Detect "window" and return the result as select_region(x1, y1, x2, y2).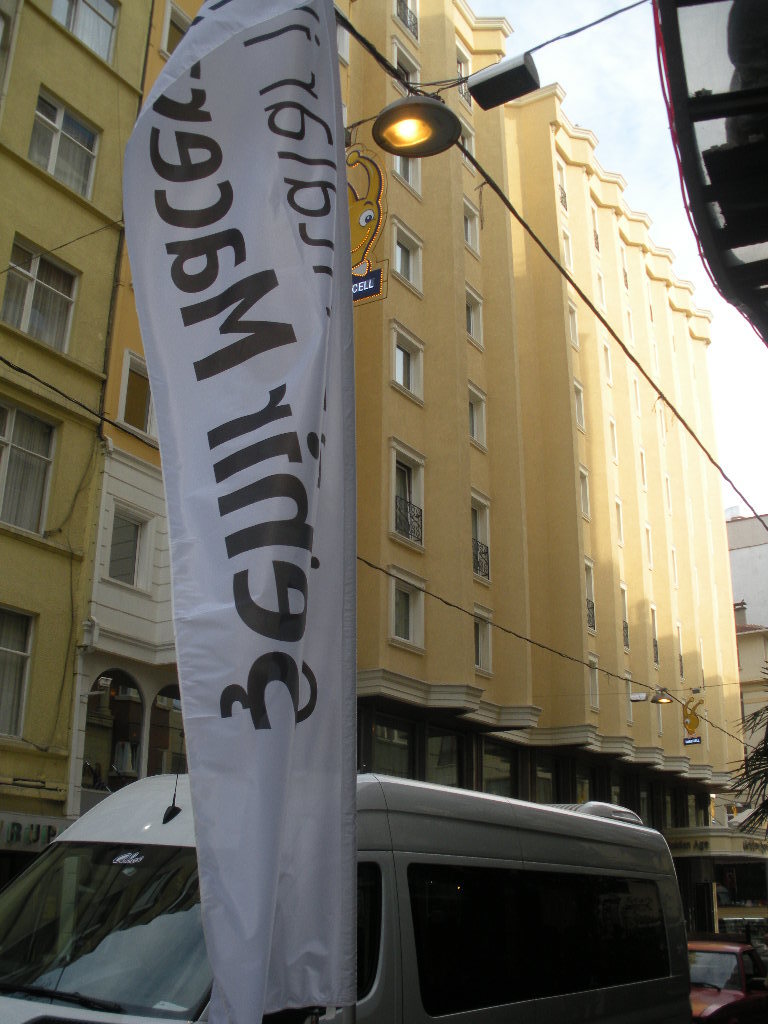
select_region(6, 226, 84, 341).
